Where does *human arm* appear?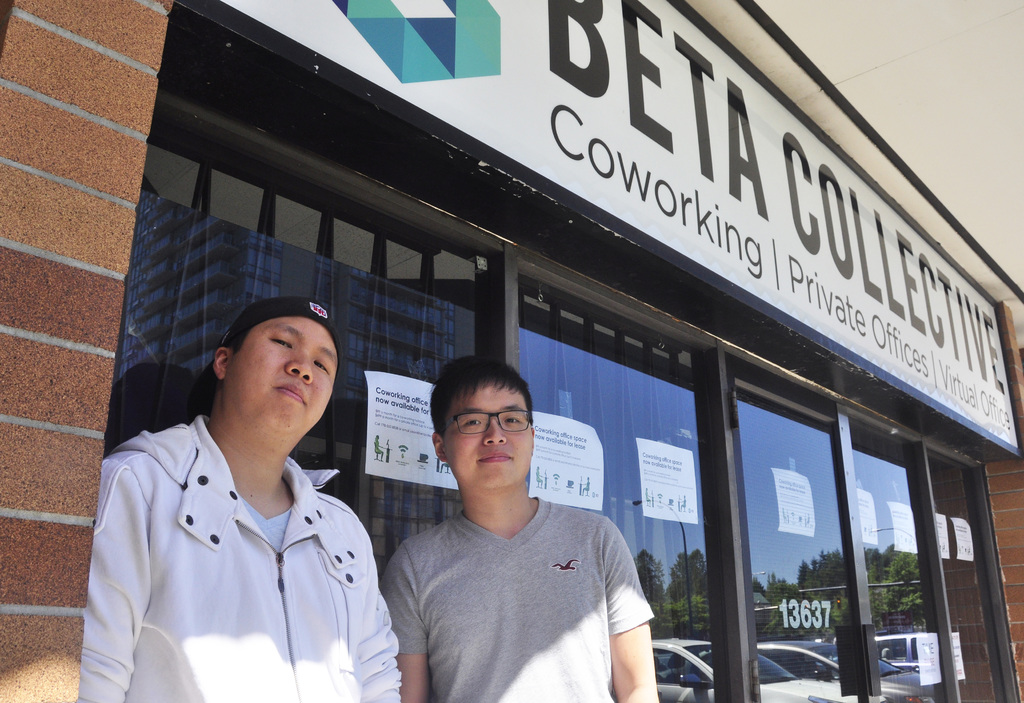
Appears at 76:460:155:702.
